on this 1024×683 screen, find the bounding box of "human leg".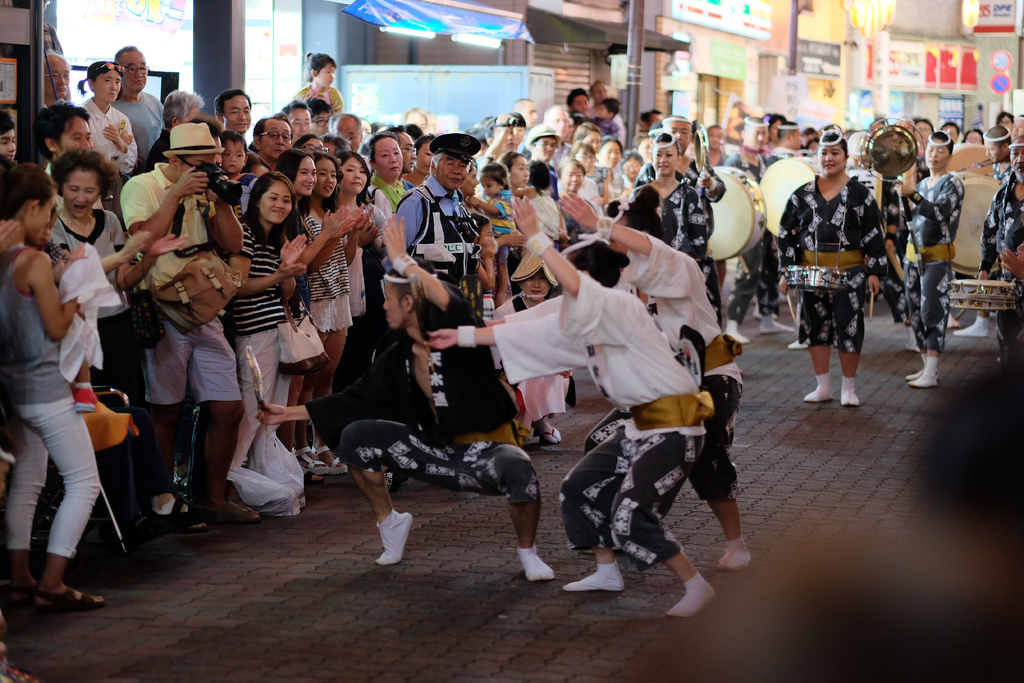
Bounding box: 611:429:713:621.
